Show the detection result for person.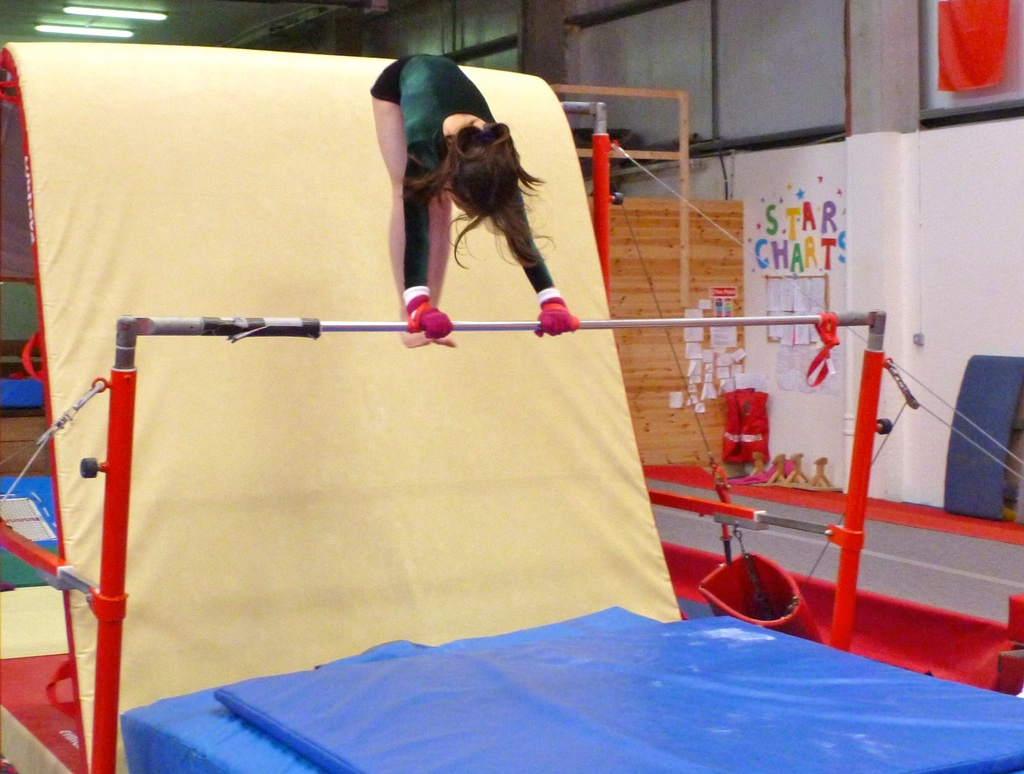
pyautogui.locateOnScreen(374, 50, 581, 356).
